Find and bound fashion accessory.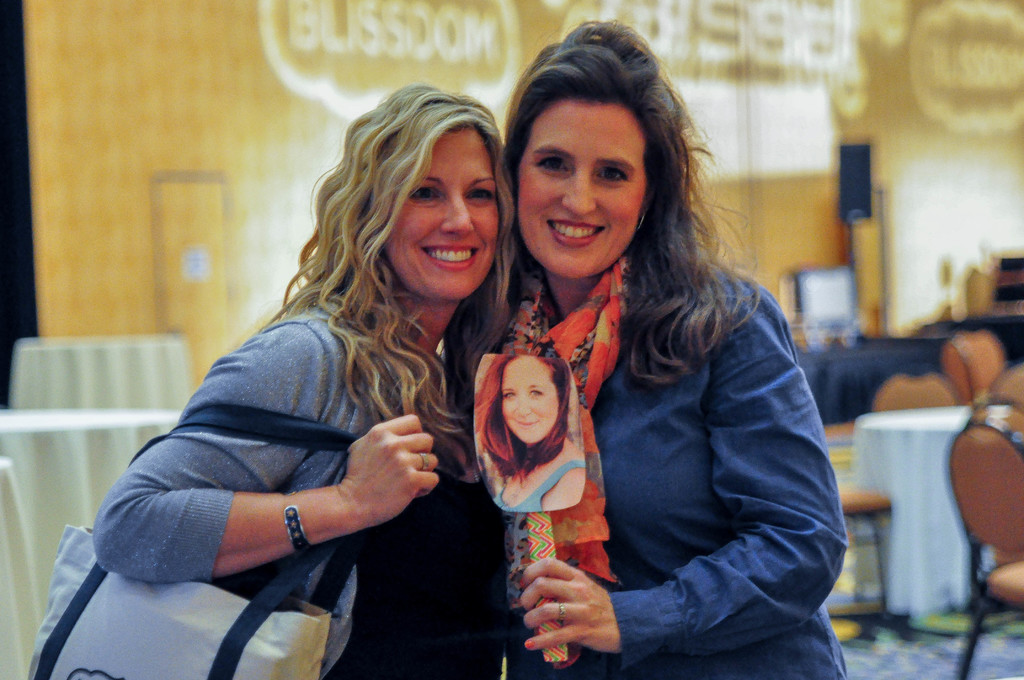
Bound: 496, 250, 634, 672.
